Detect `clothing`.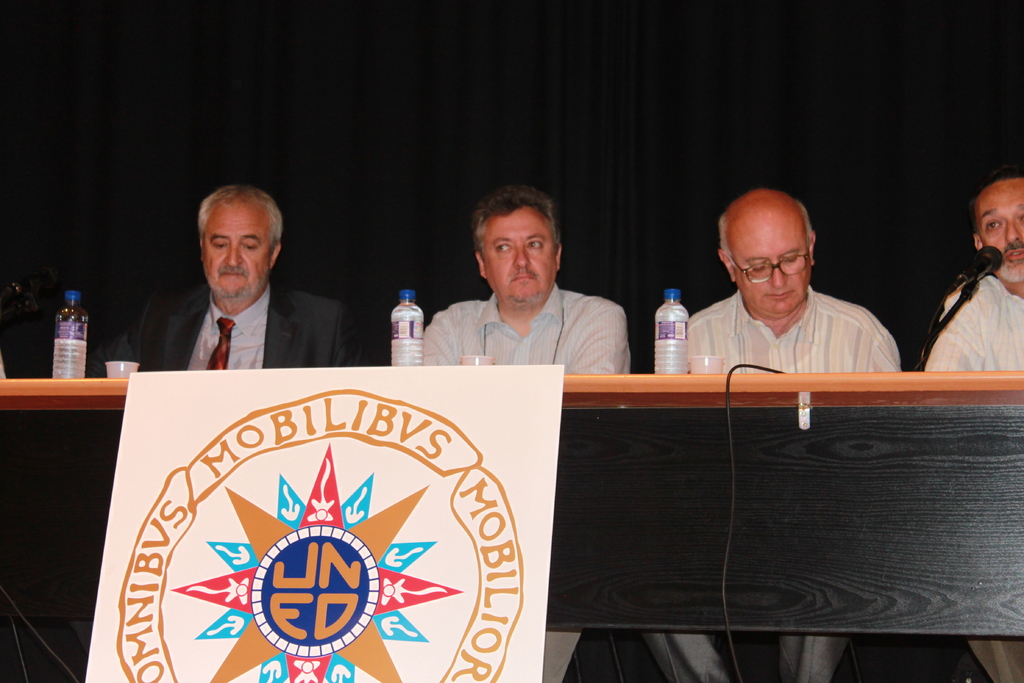
Detected at {"left": 909, "top": 251, "right": 1021, "bottom": 682}.
